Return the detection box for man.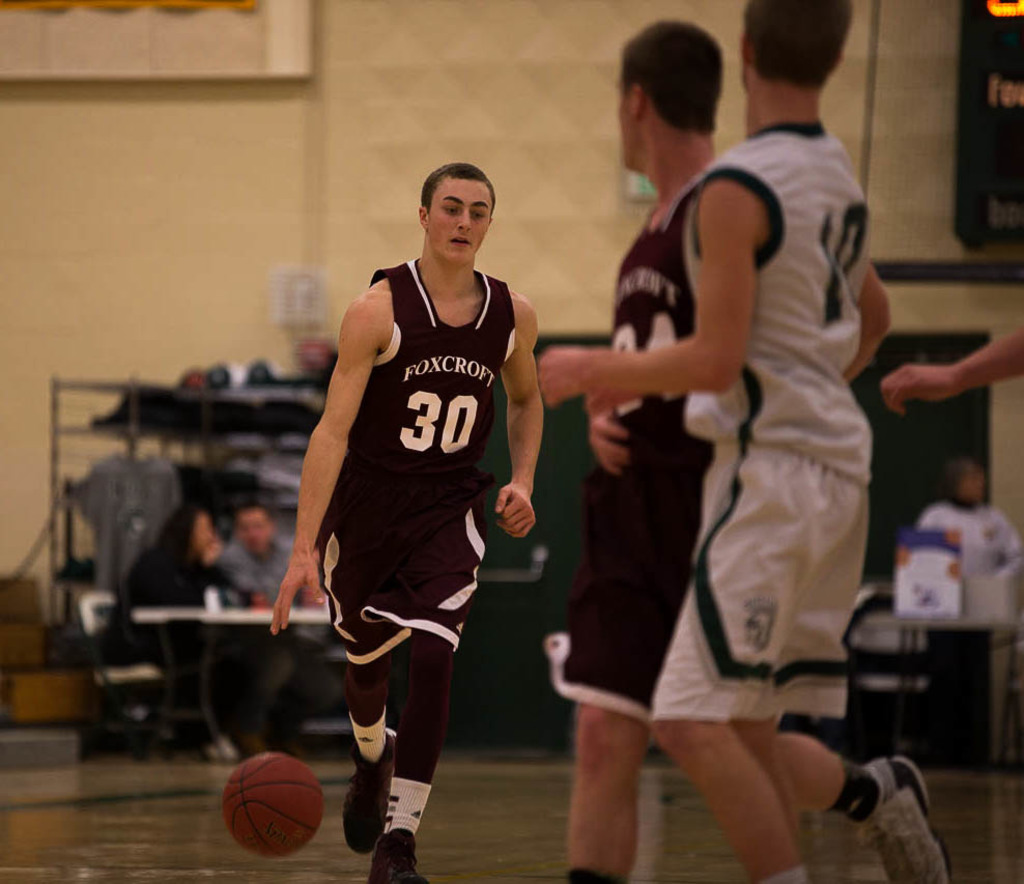
locate(560, 8, 966, 883).
